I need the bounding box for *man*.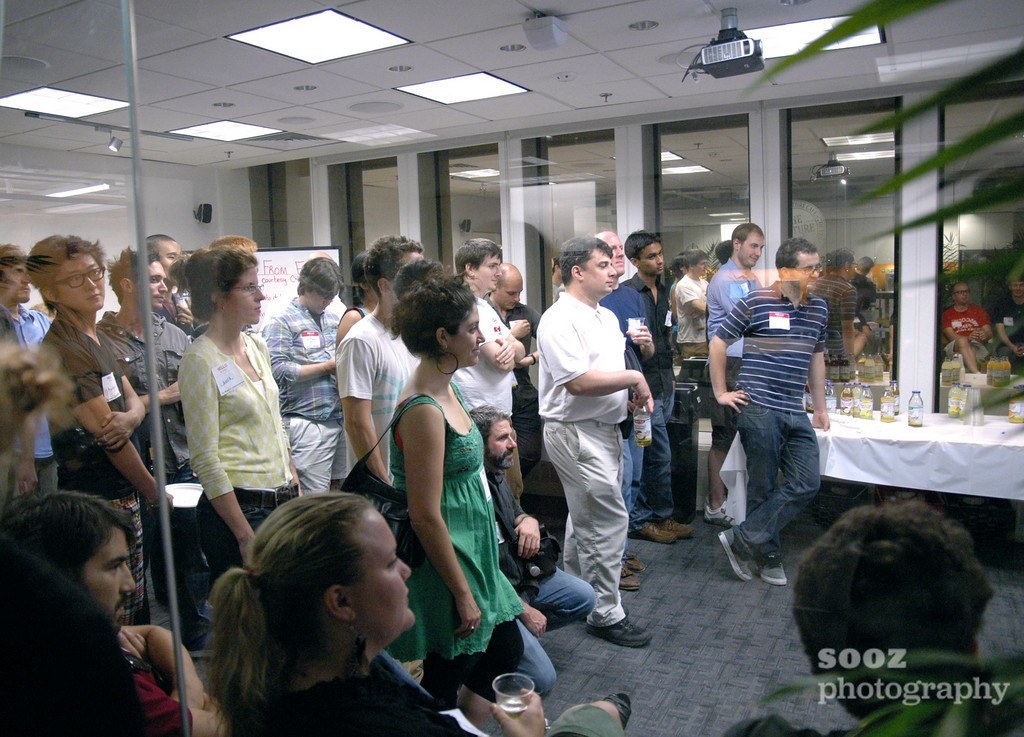
Here it is: [132,230,208,347].
